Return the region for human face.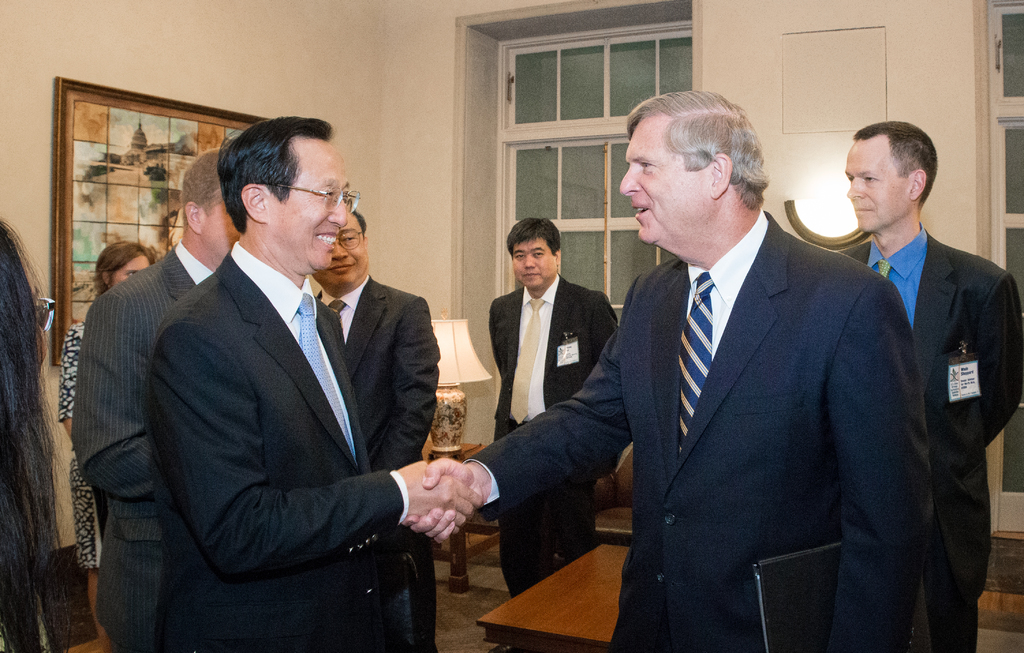
detection(507, 241, 556, 293).
